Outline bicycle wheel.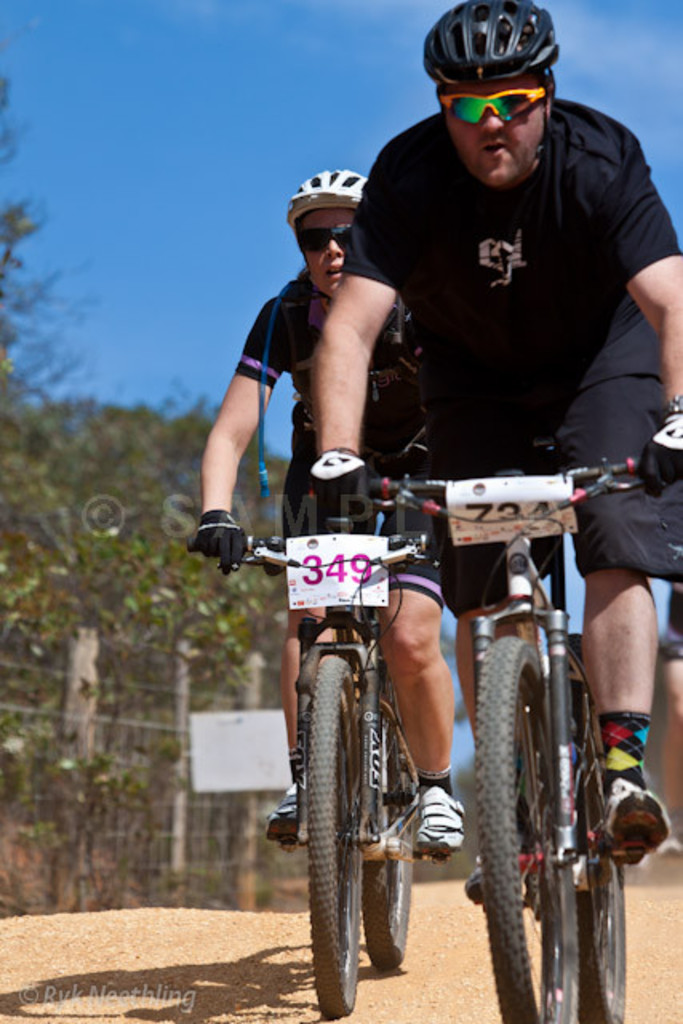
Outline: 357/714/414/974.
